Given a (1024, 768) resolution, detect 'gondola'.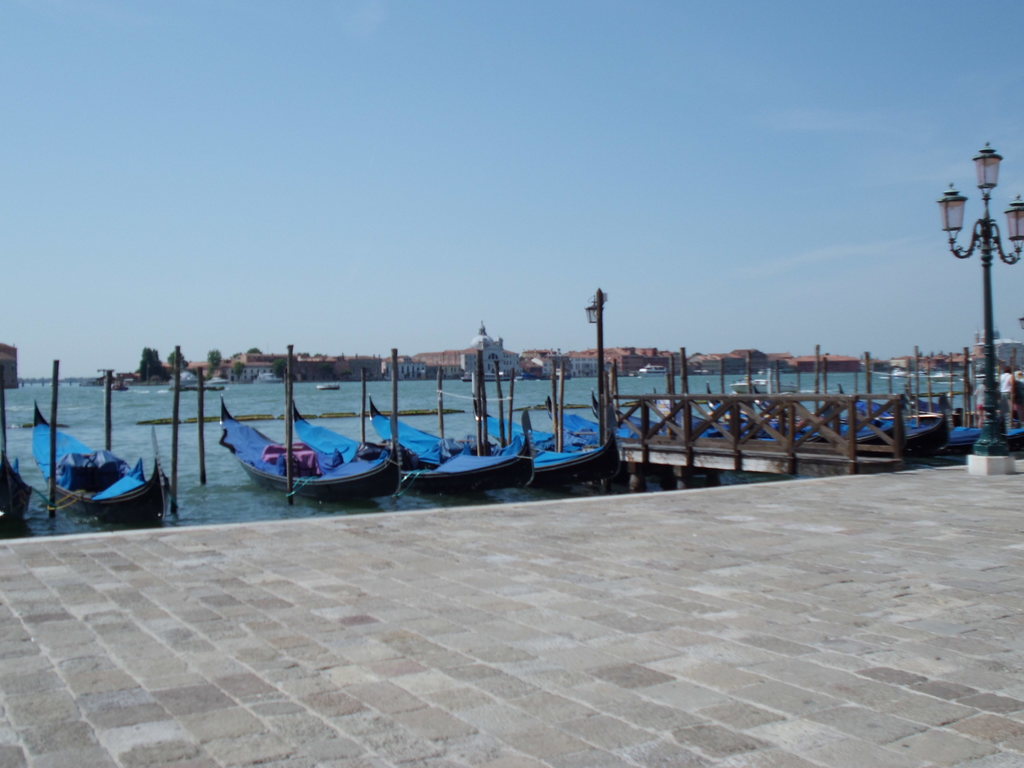
{"x1": 591, "y1": 369, "x2": 746, "y2": 461}.
